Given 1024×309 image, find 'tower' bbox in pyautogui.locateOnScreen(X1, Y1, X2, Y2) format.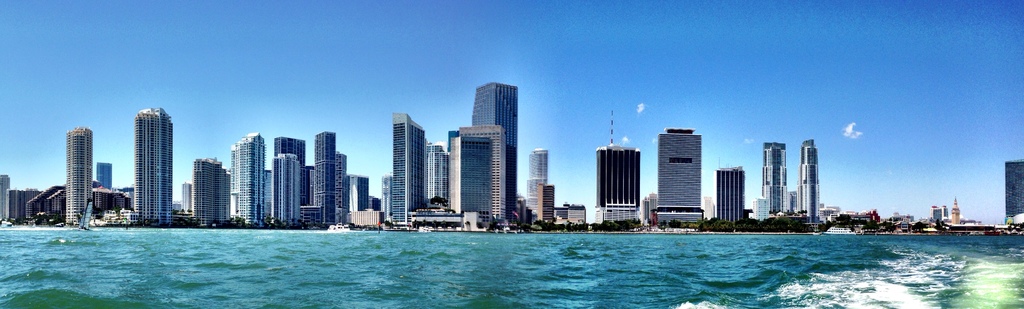
pyautogui.locateOnScreen(596, 113, 635, 222).
